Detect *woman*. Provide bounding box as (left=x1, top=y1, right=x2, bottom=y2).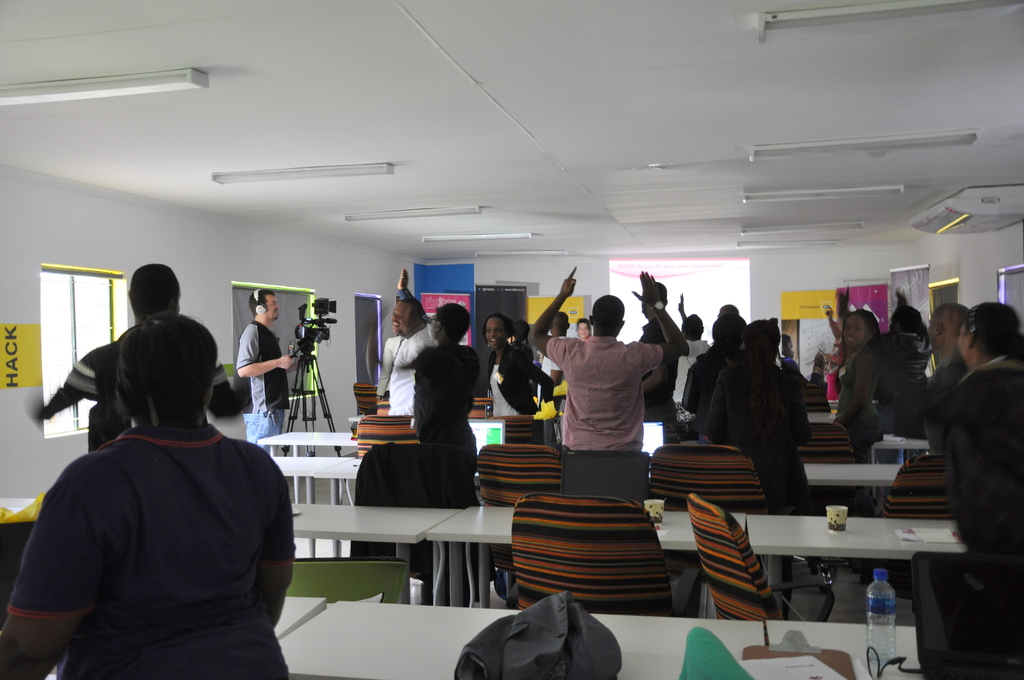
(left=880, top=303, right=935, bottom=444).
